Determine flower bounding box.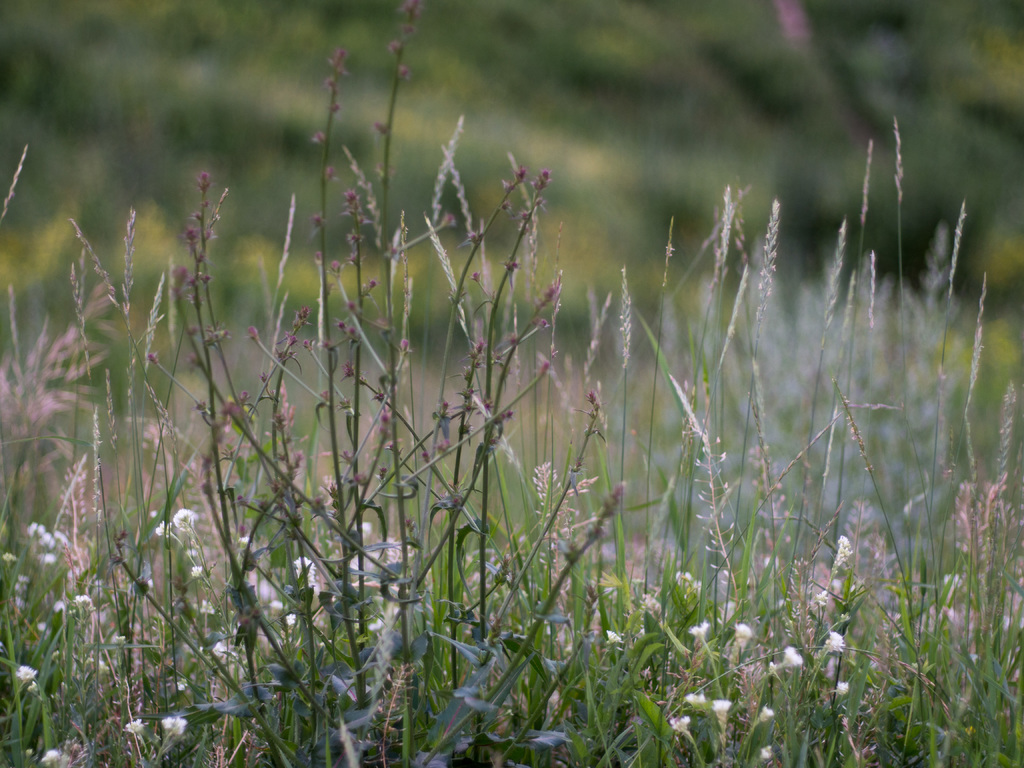
Determined: x1=209 y1=638 x2=228 y2=654.
